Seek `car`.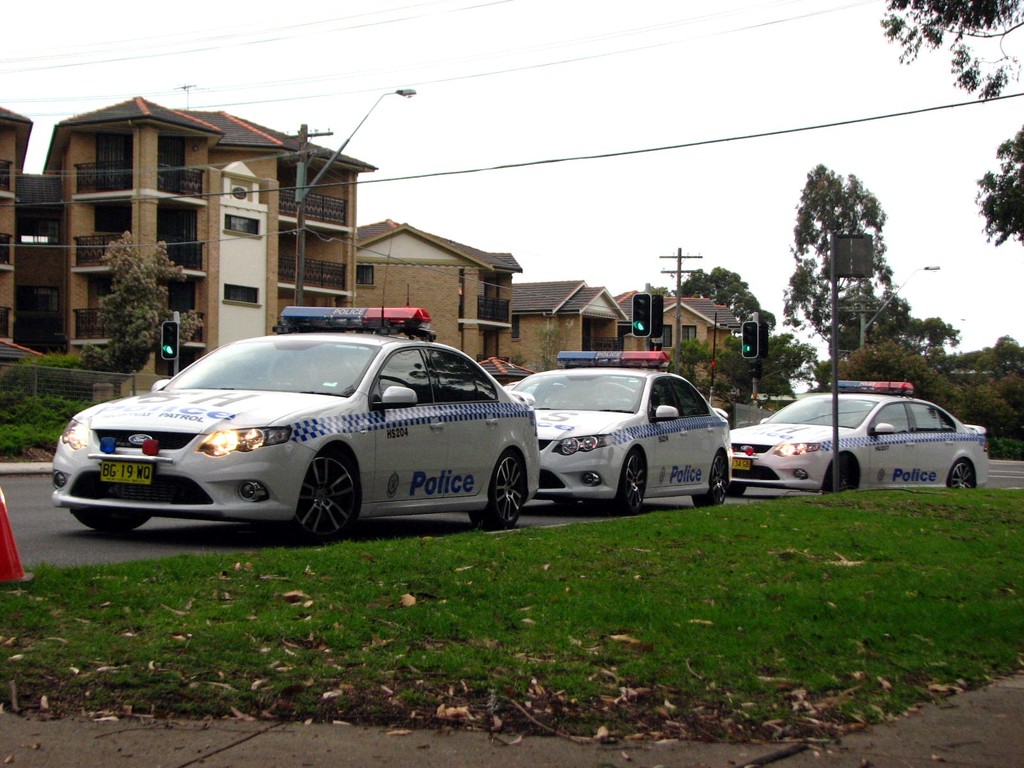
724,381,991,490.
